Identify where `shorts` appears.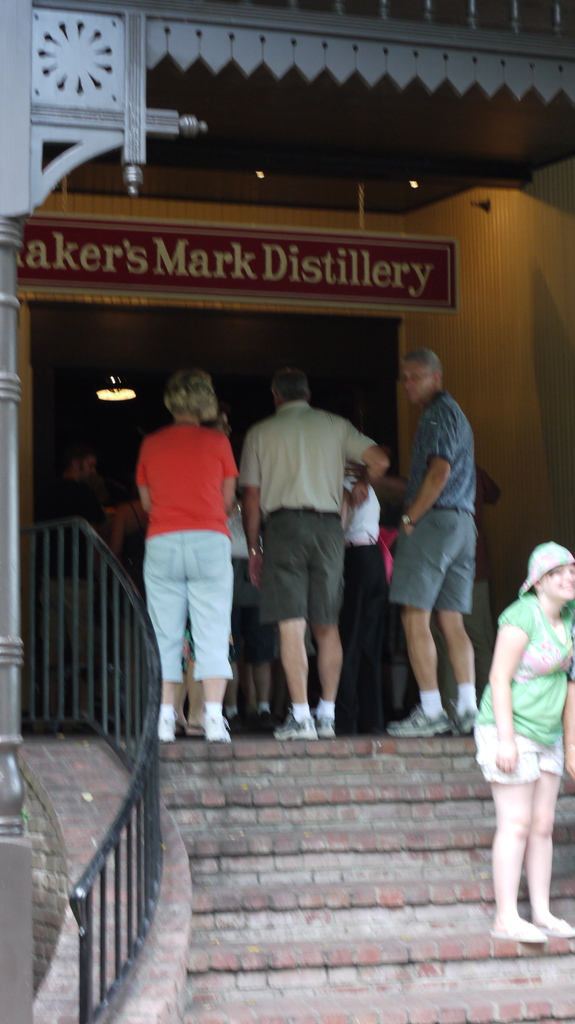
Appears at locate(129, 515, 244, 676).
